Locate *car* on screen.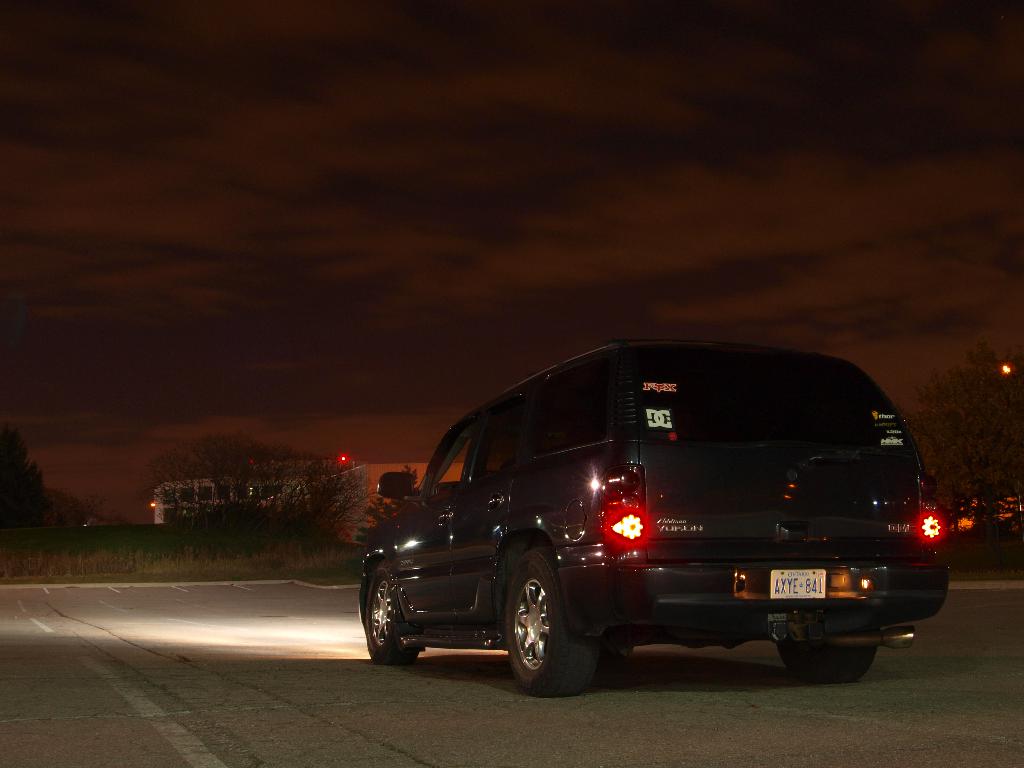
On screen at 357:339:948:693.
